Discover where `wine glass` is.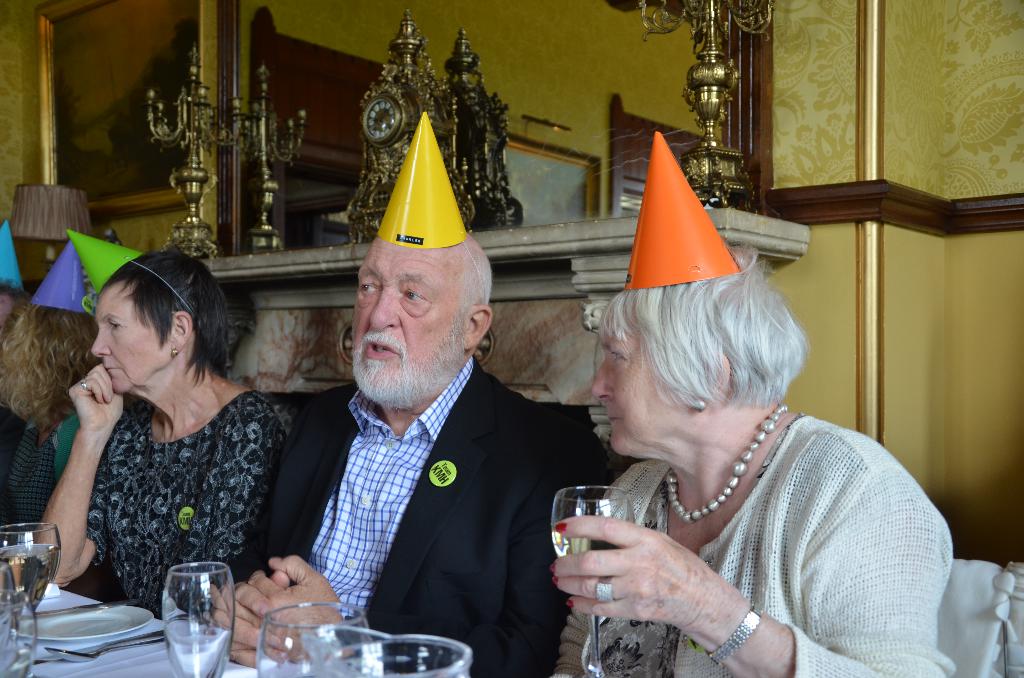
Discovered at left=310, top=637, right=470, bottom=677.
